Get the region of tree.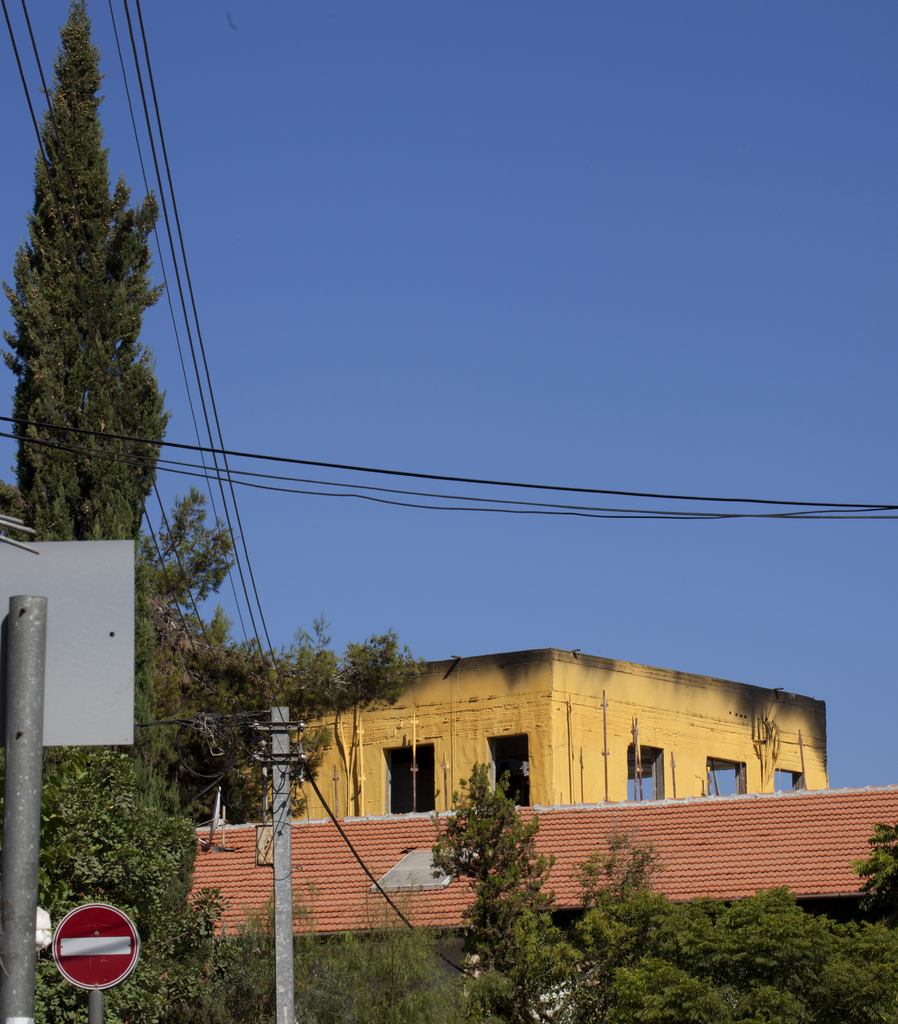
(3, 6, 200, 566).
